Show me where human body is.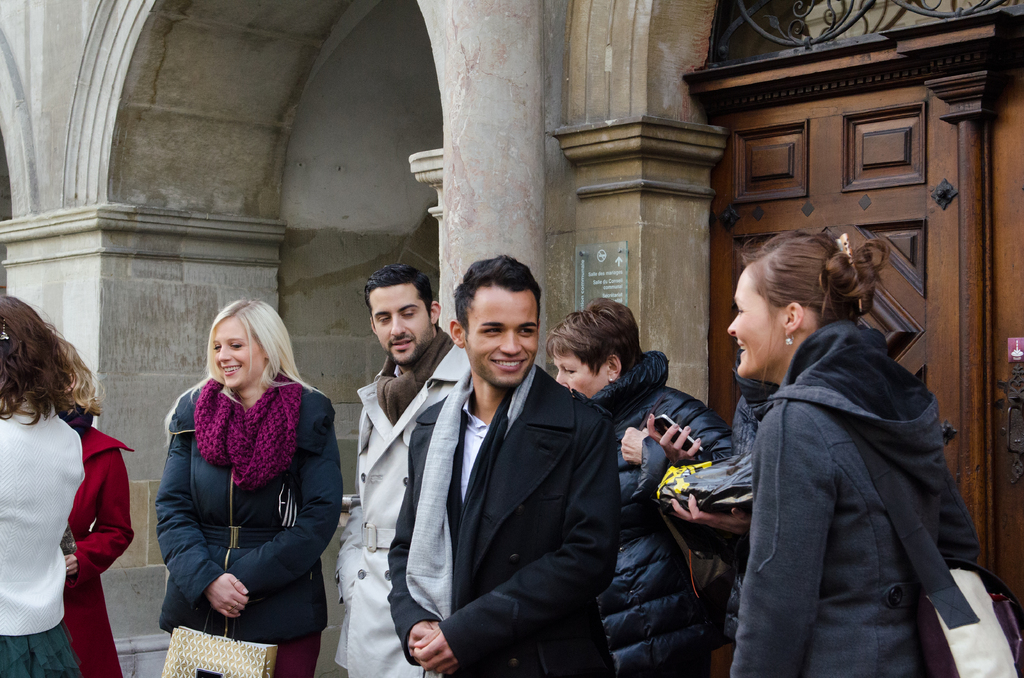
human body is at (left=148, top=298, right=328, bottom=677).
